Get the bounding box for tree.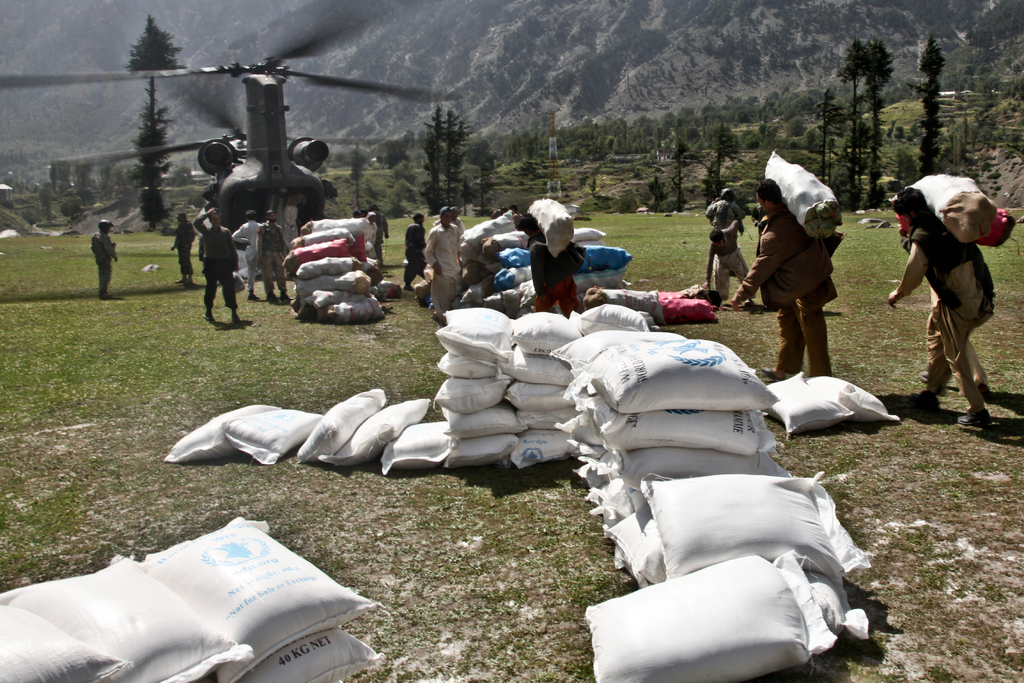
x1=915 y1=37 x2=940 y2=183.
